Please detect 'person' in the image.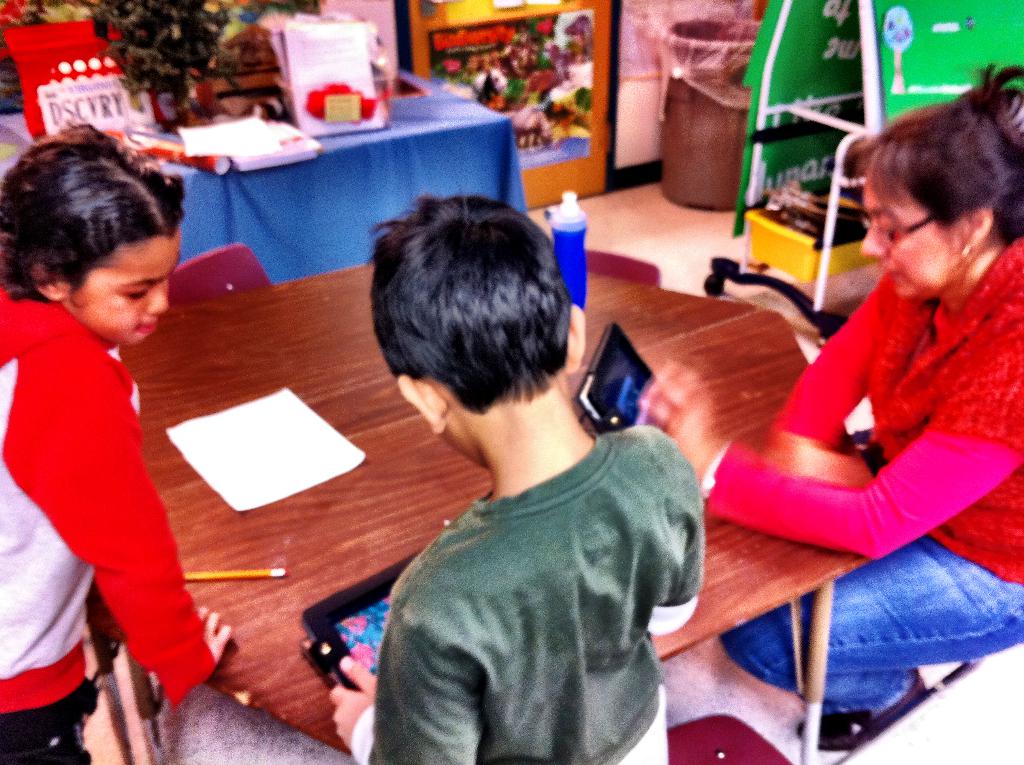
<bbox>326, 185, 700, 764</bbox>.
